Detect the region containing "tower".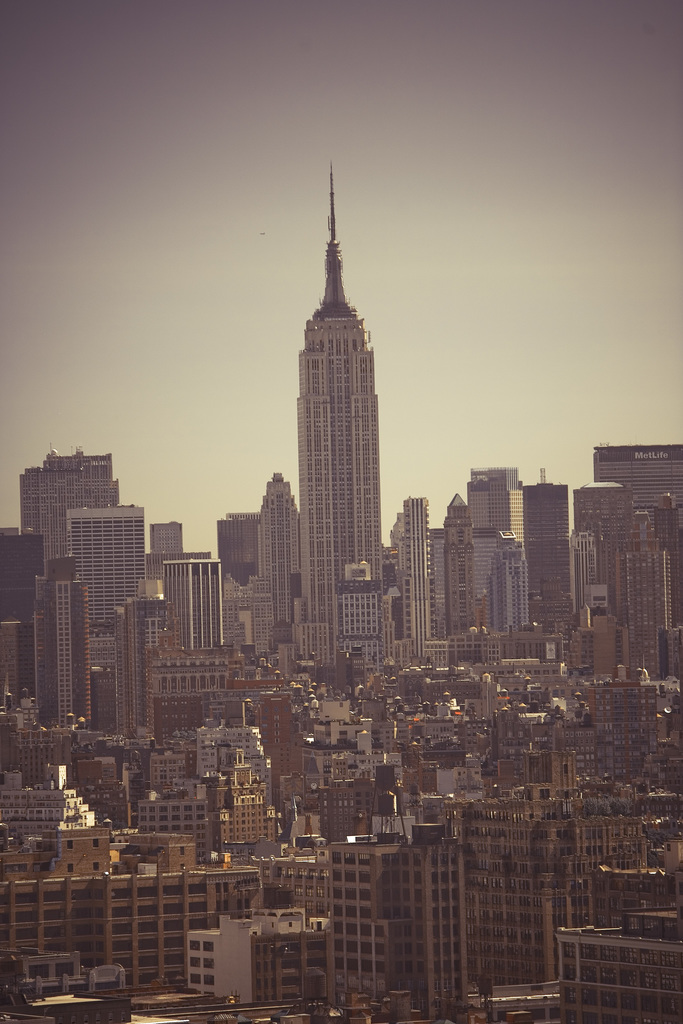
x1=256 y1=478 x2=306 y2=634.
